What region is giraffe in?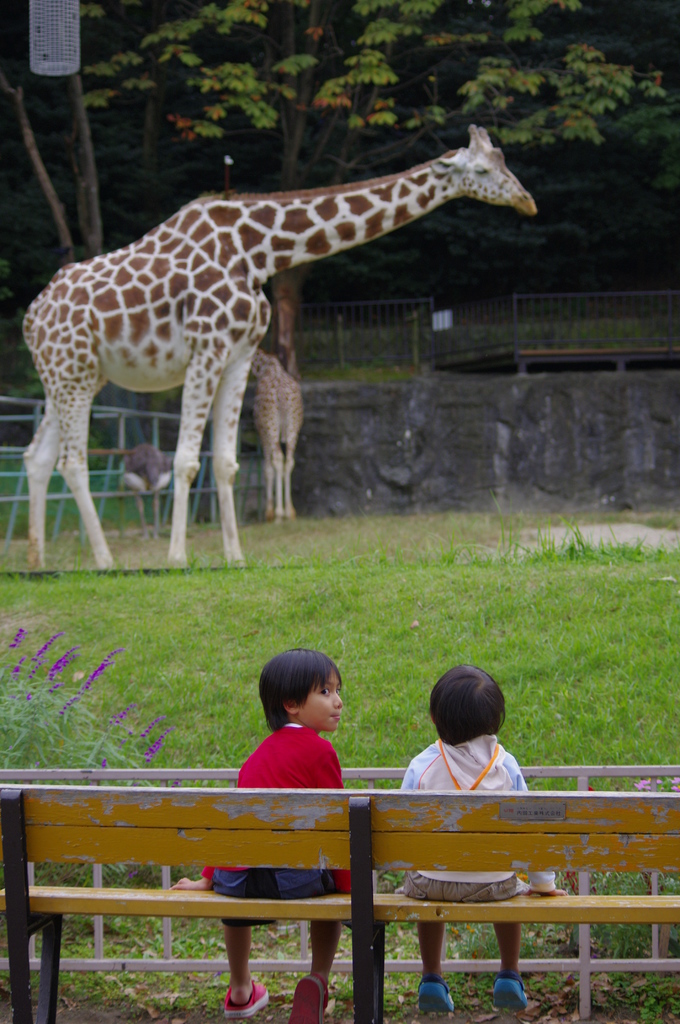
17 124 539 572.
